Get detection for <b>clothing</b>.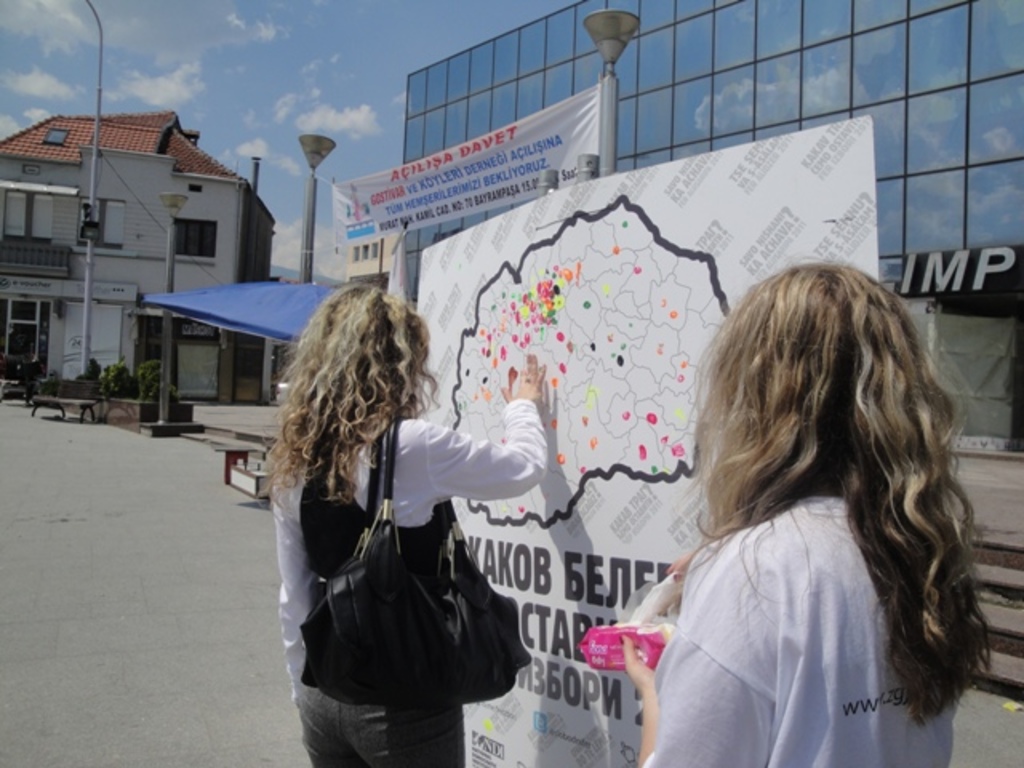
Detection: select_region(275, 368, 555, 730).
